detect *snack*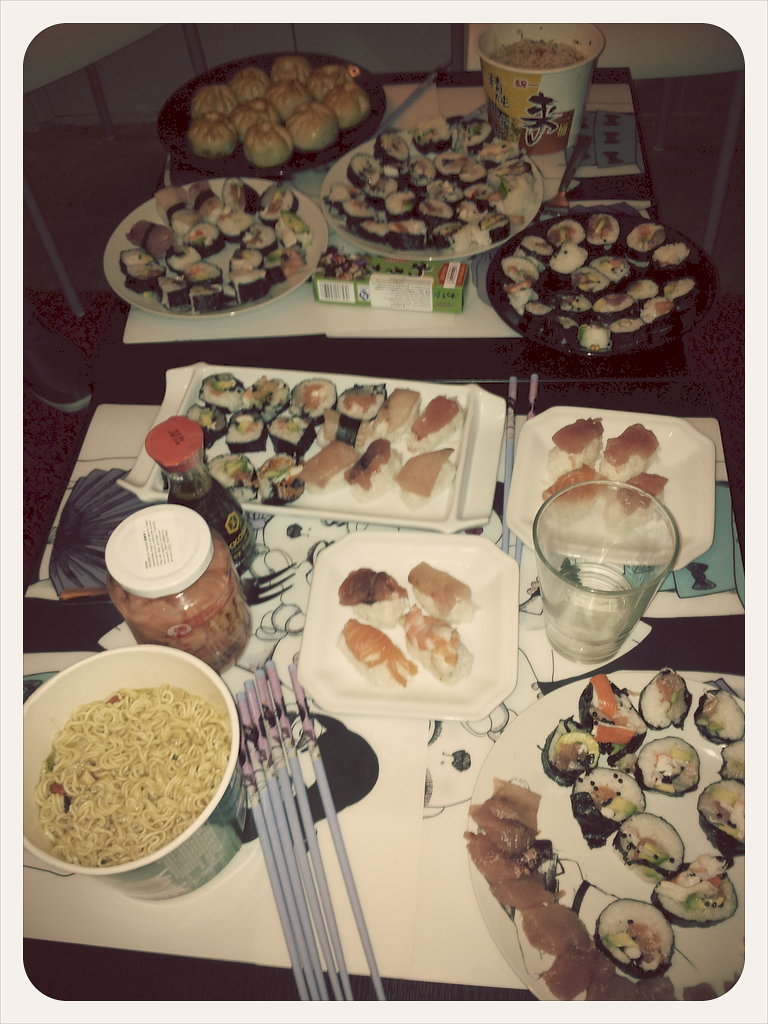
left=323, top=128, right=515, bottom=265
